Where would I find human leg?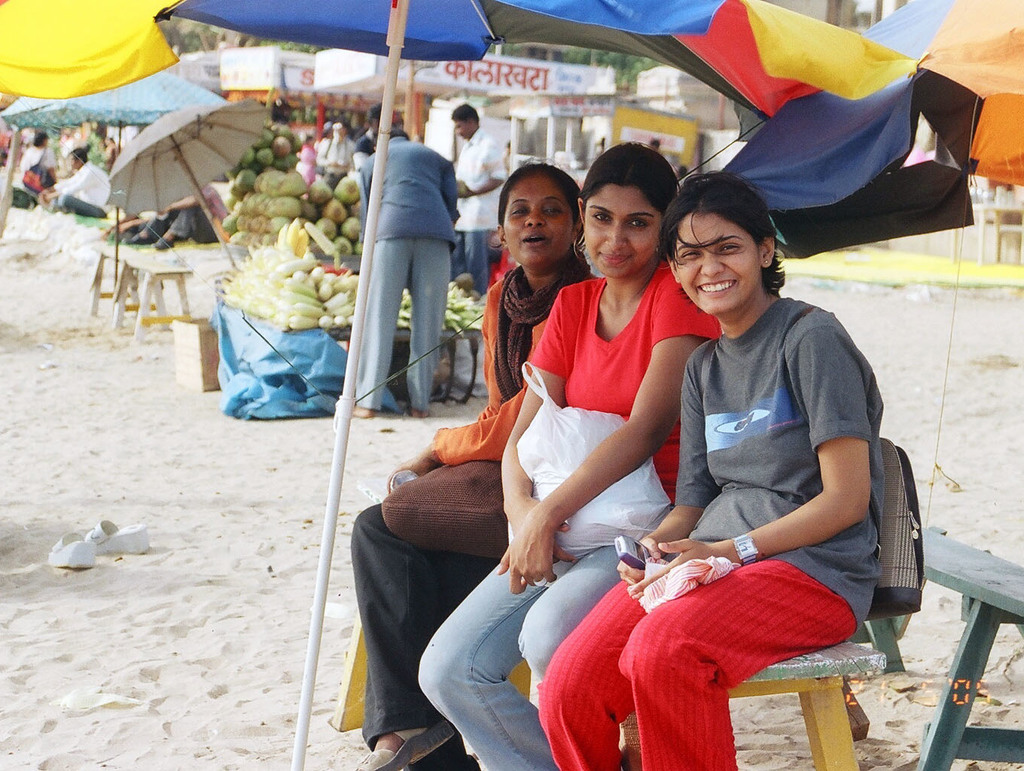
At bbox(404, 236, 450, 417).
